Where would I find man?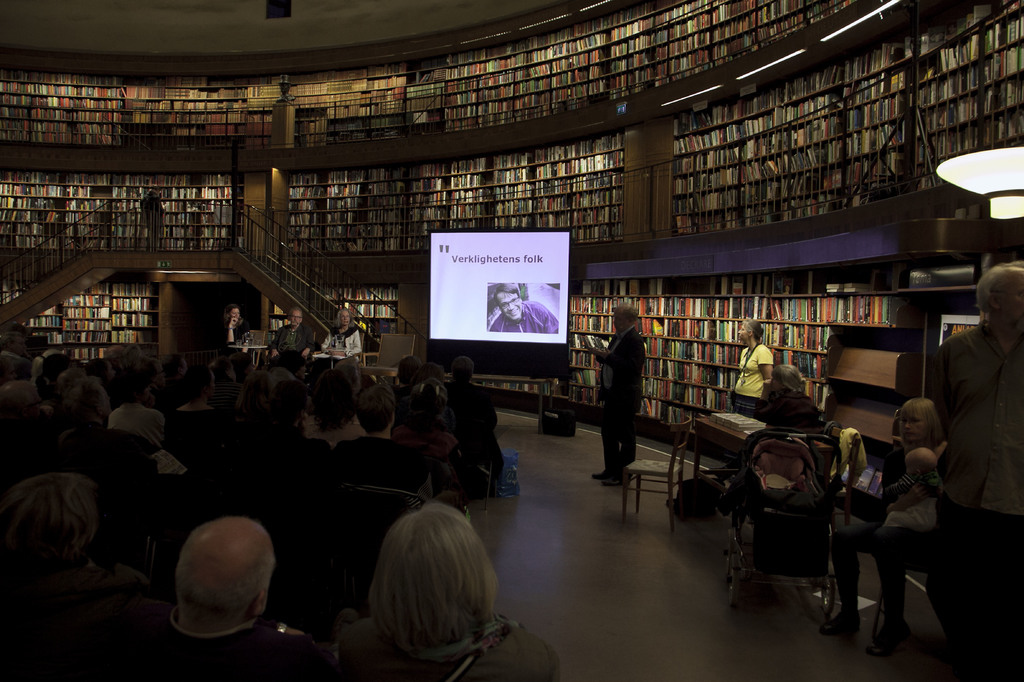
At [337, 386, 431, 492].
